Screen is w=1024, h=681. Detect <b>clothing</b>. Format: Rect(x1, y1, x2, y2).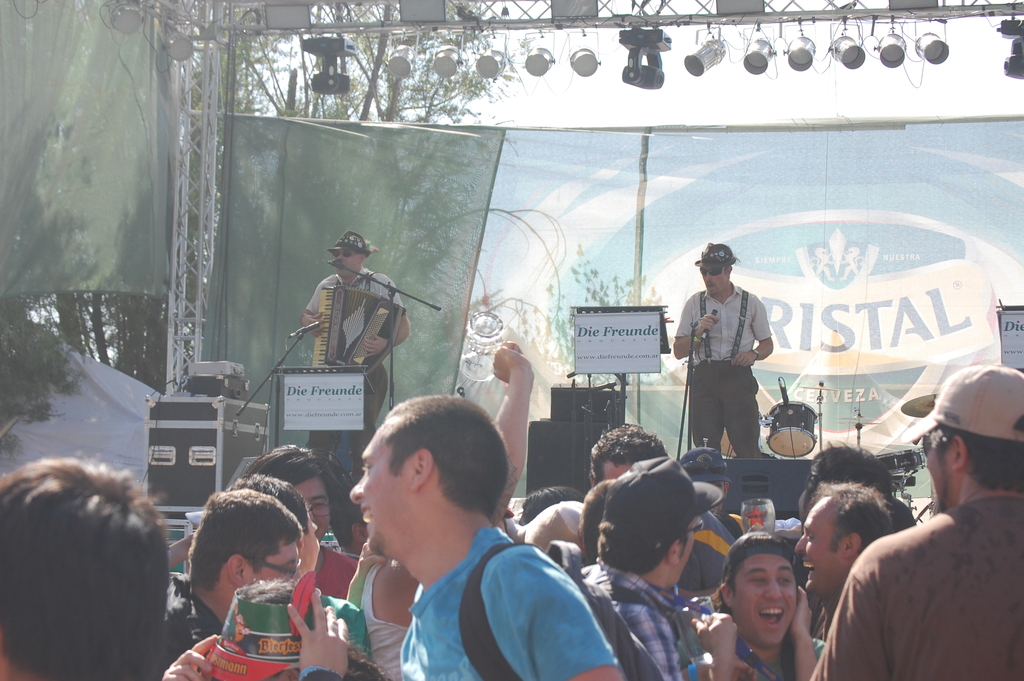
Rect(144, 562, 219, 668).
